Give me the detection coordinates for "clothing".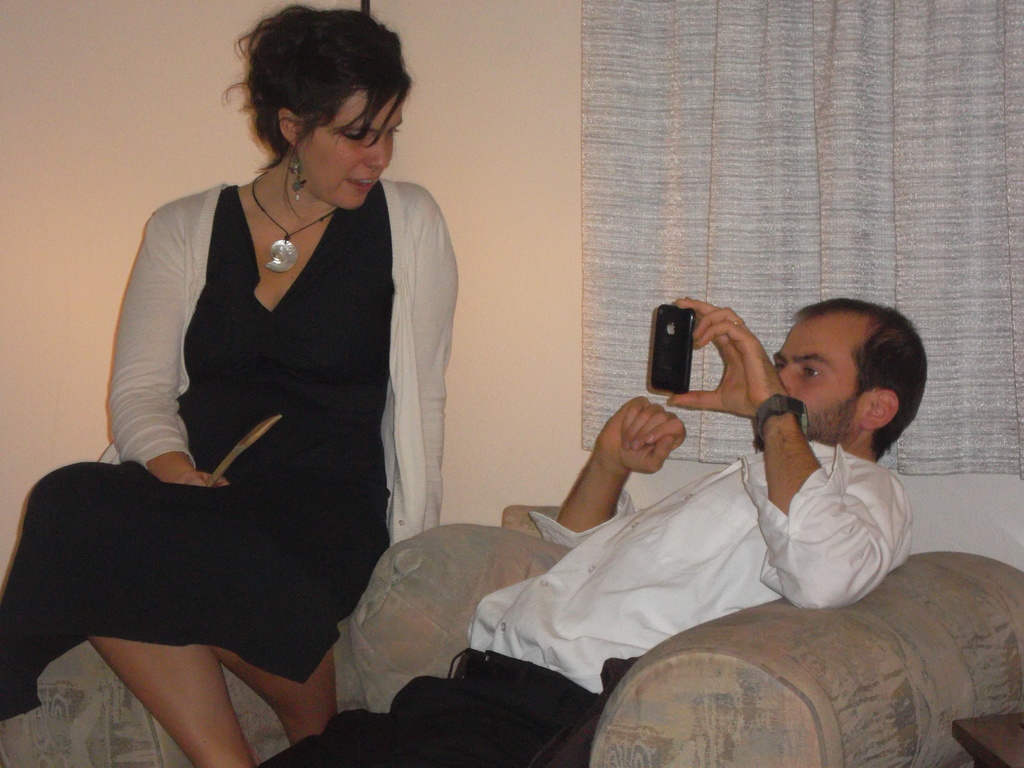
(255,650,592,767).
